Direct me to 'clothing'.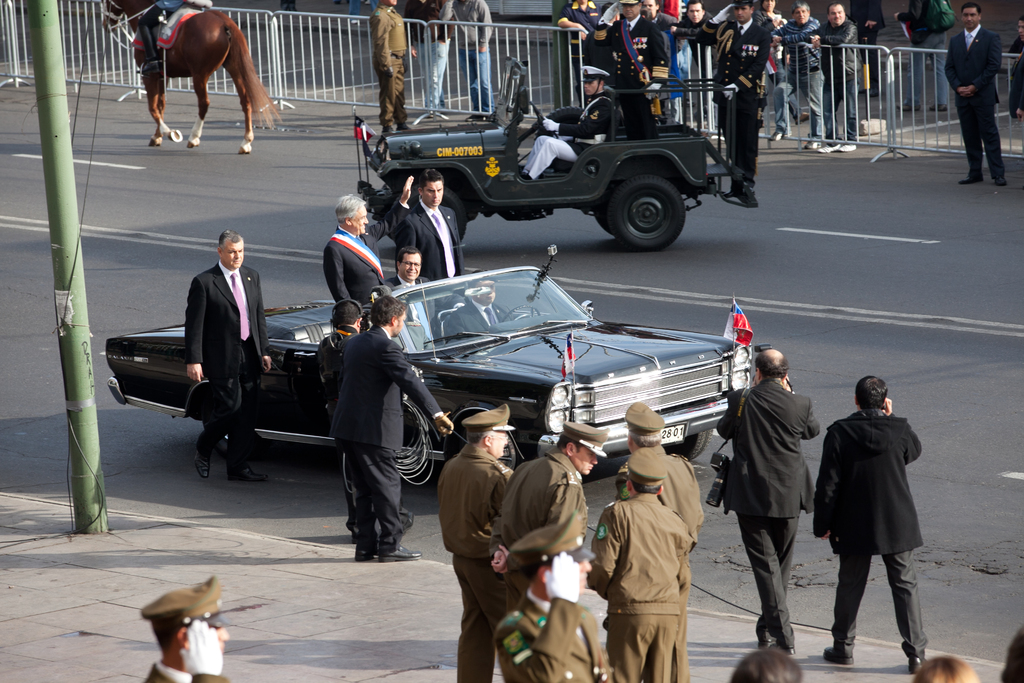
Direction: (x1=436, y1=468, x2=531, y2=555).
